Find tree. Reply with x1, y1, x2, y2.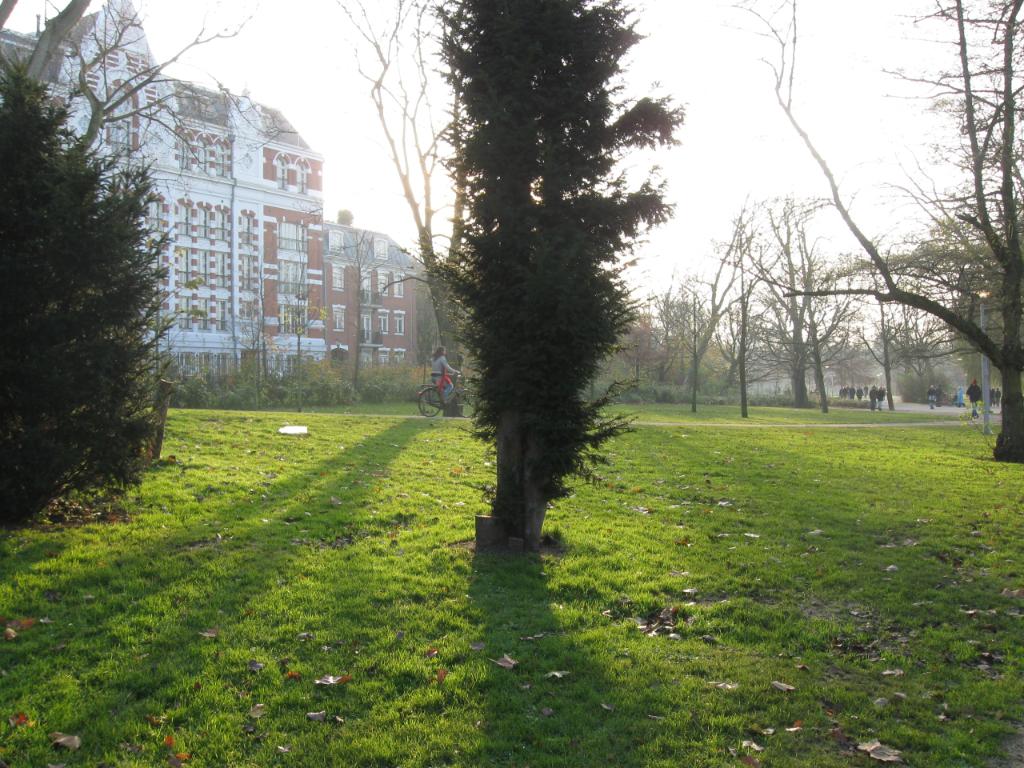
719, 211, 813, 421.
